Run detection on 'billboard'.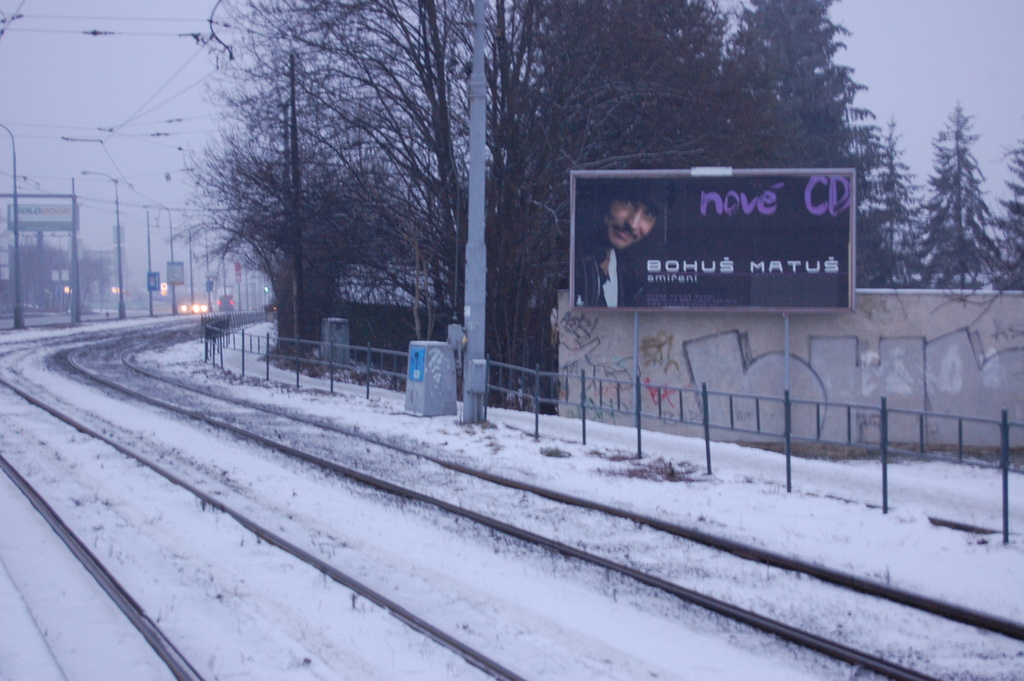
Result: detection(568, 144, 875, 331).
